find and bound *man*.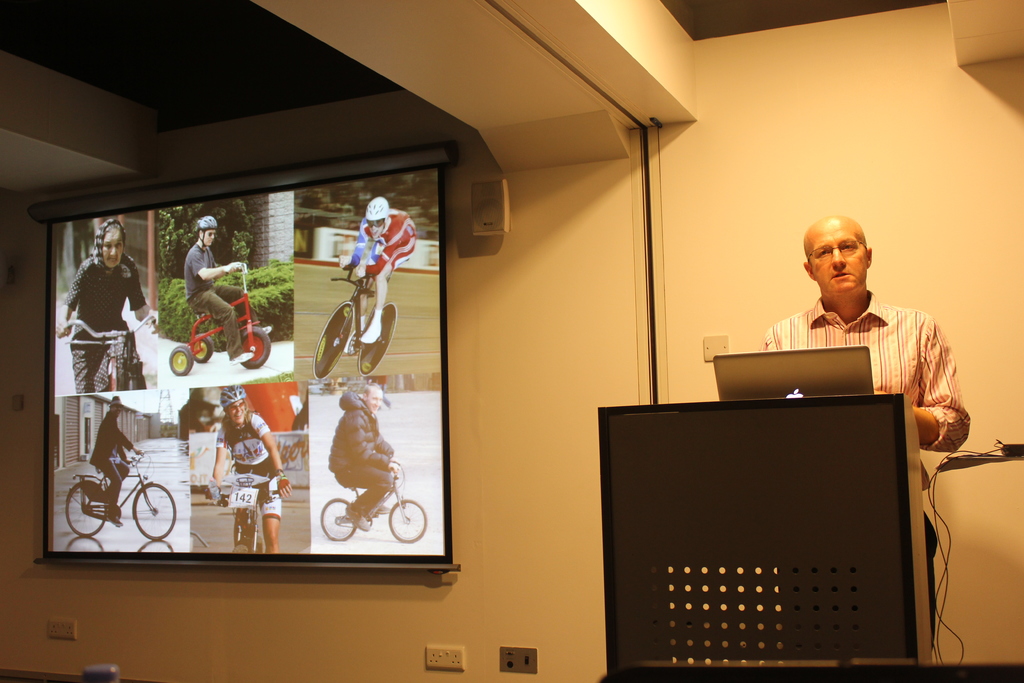
Bound: box=[56, 217, 162, 391].
